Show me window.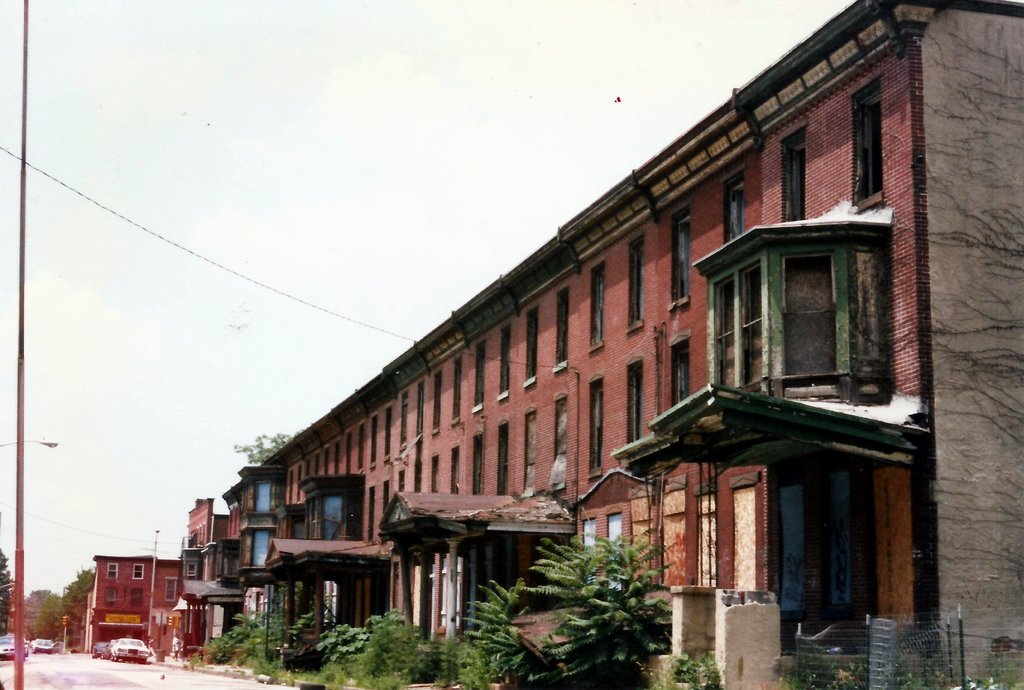
window is here: 295,464,305,506.
